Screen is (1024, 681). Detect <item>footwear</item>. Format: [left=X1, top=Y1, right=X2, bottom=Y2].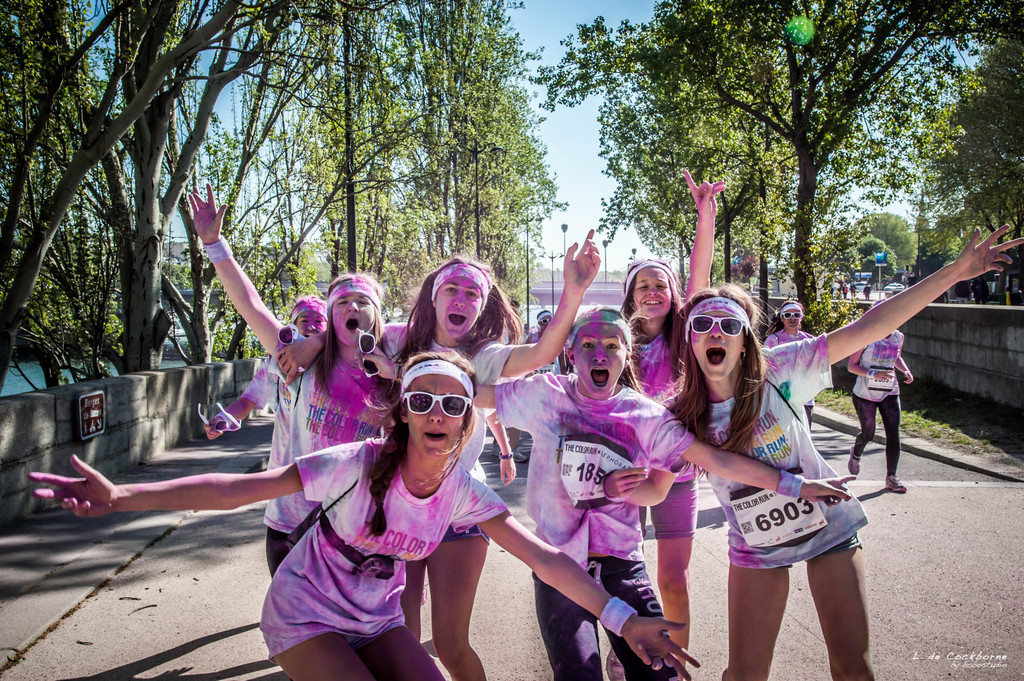
[left=491, top=440, right=502, bottom=455].
